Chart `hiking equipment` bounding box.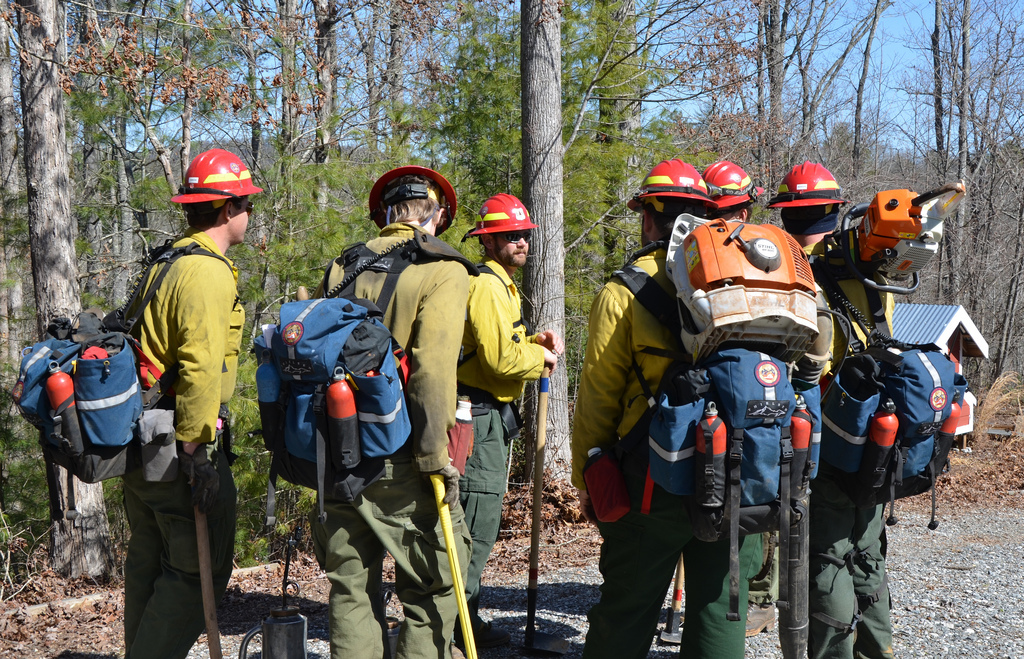
Charted: box(525, 341, 555, 651).
